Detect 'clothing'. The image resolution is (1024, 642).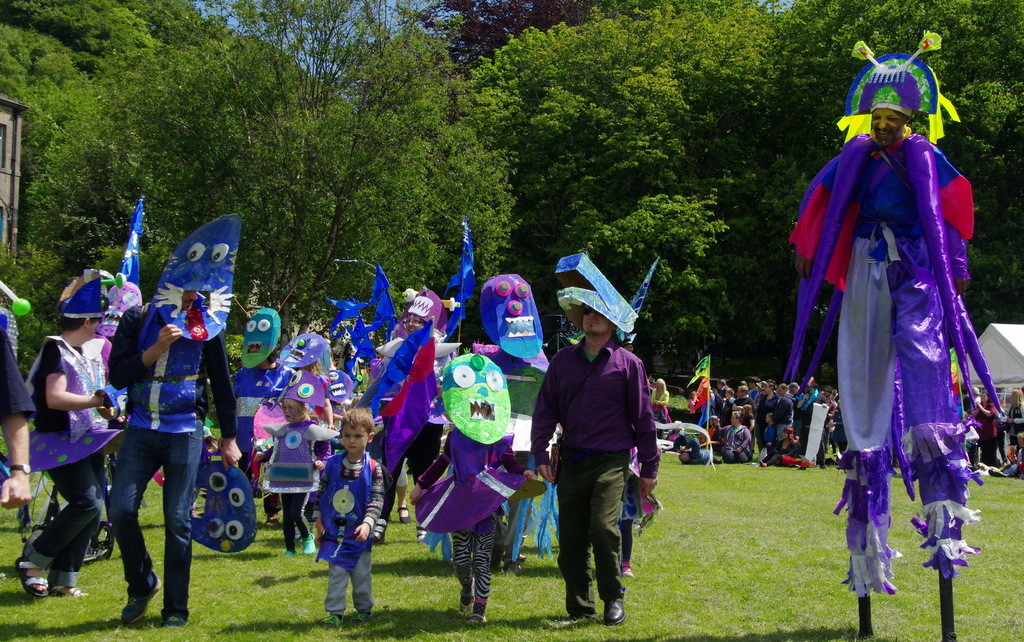
617 447 647 562.
